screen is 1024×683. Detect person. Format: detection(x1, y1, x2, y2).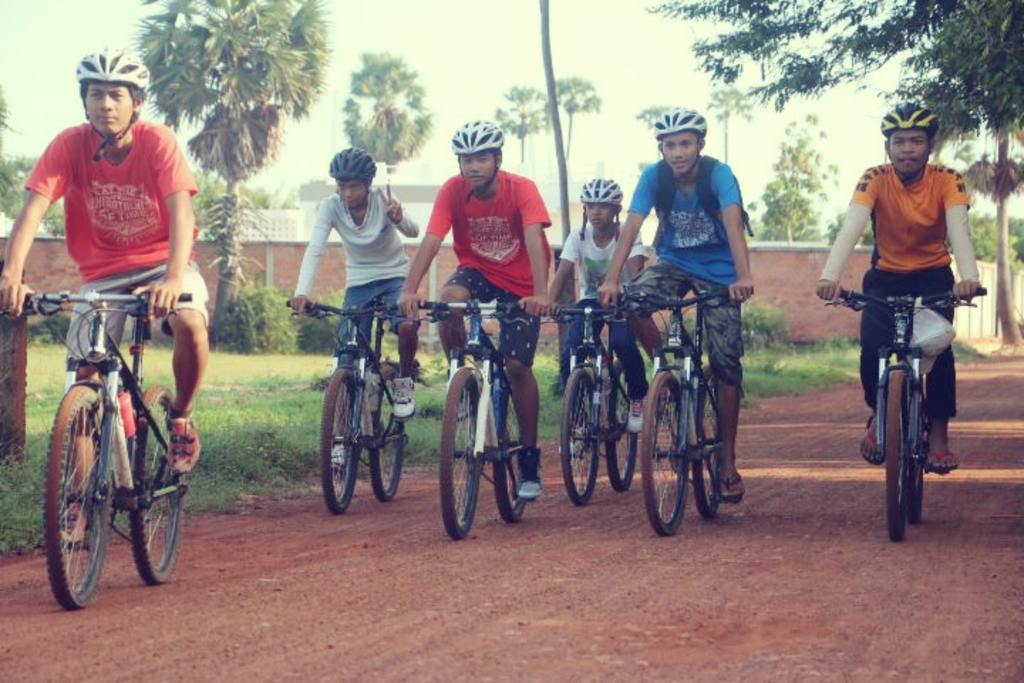
detection(817, 109, 979, 461).
